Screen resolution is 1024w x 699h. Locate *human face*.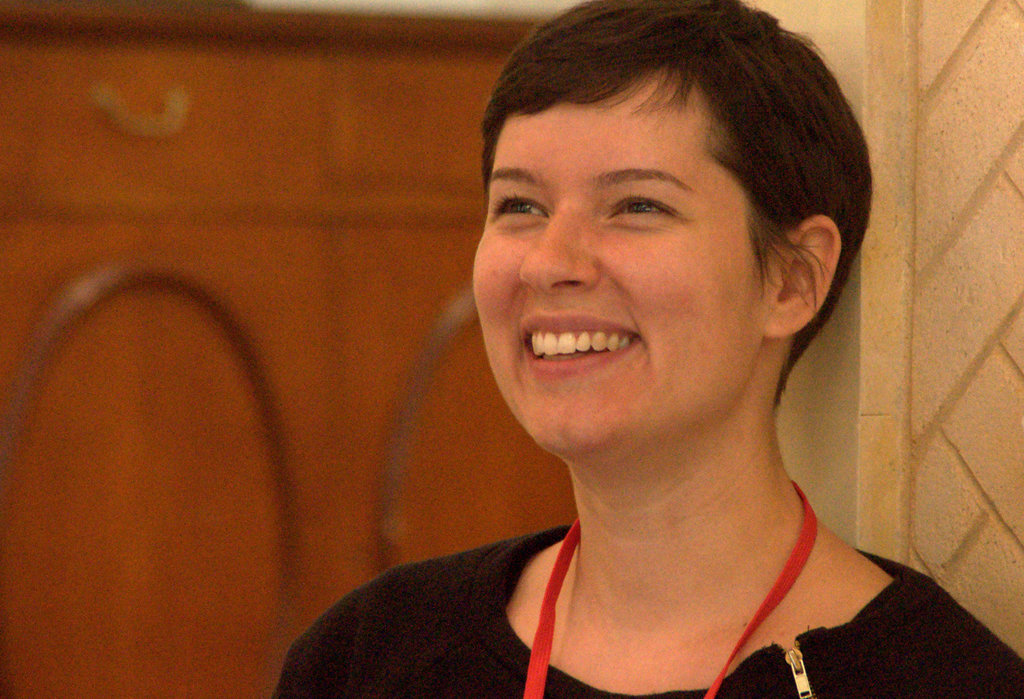
x1=469 y1=76 x2=771 y2=451.
